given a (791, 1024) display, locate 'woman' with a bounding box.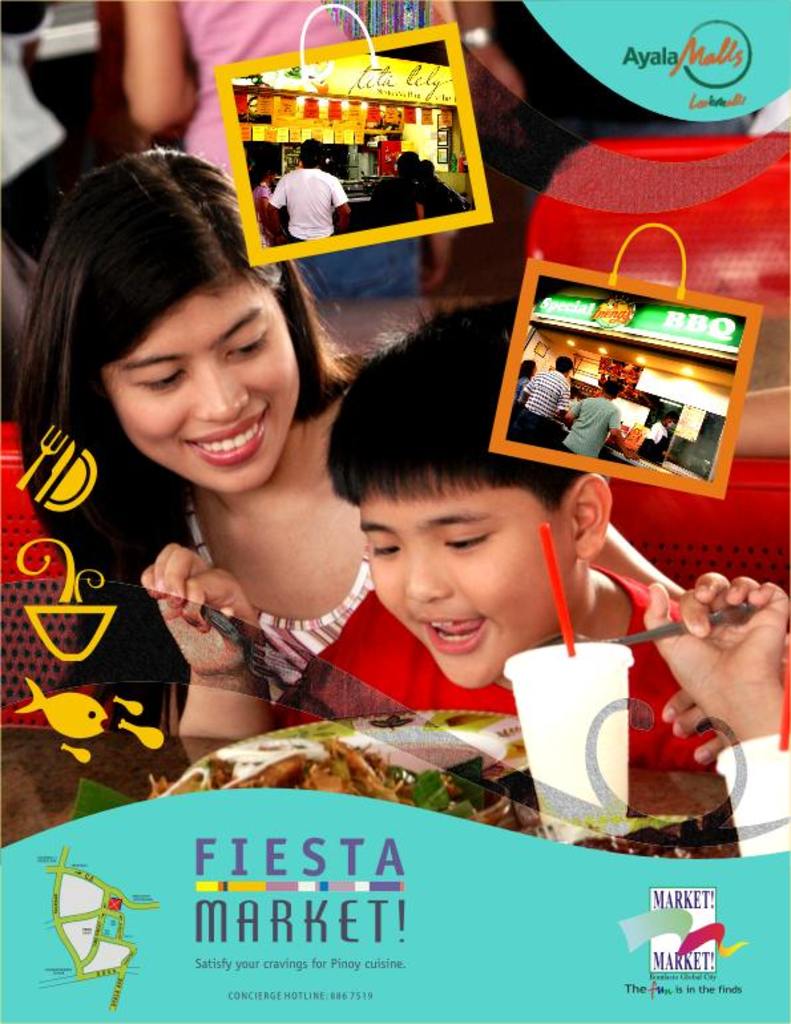
Located: box=[84, 158, 631, 831].
